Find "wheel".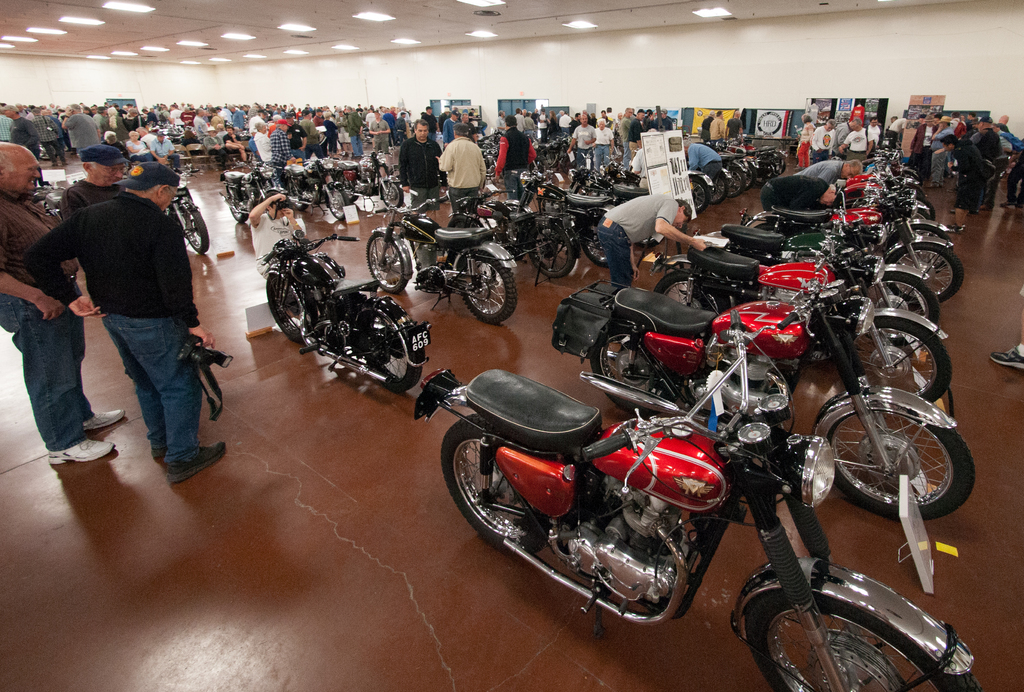
left=182, top=210, right=209, bottom=253.
